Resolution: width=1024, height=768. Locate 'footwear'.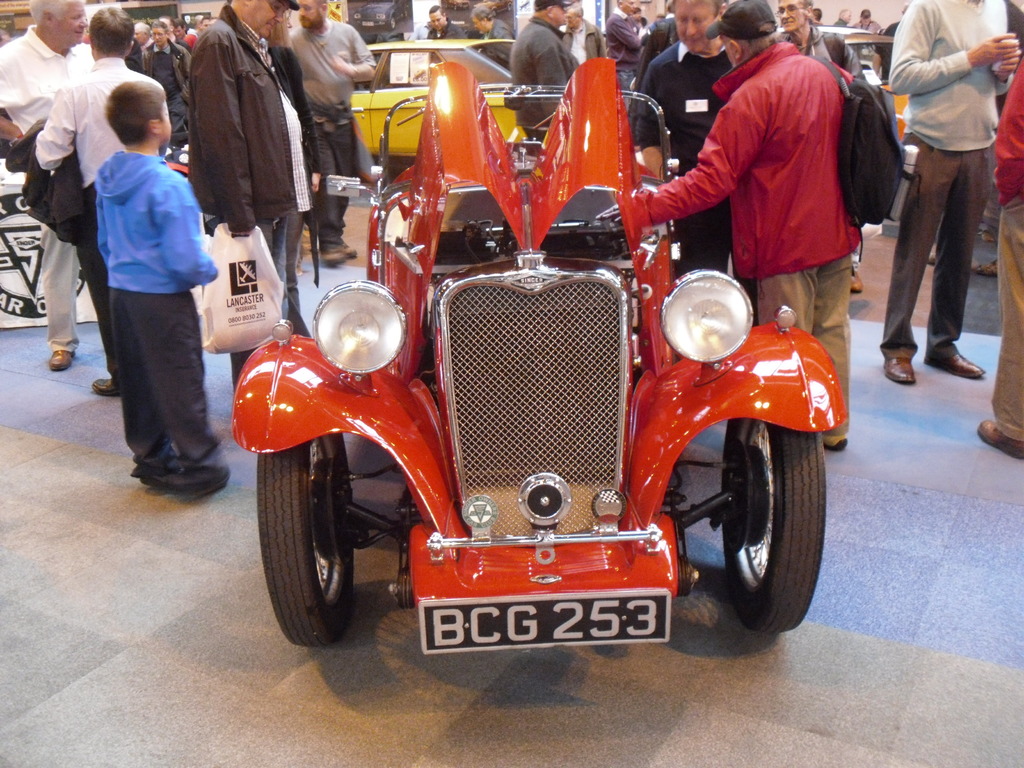
{"x1": 132, "y1": 461, "x2": 236, "y2": 492}.
